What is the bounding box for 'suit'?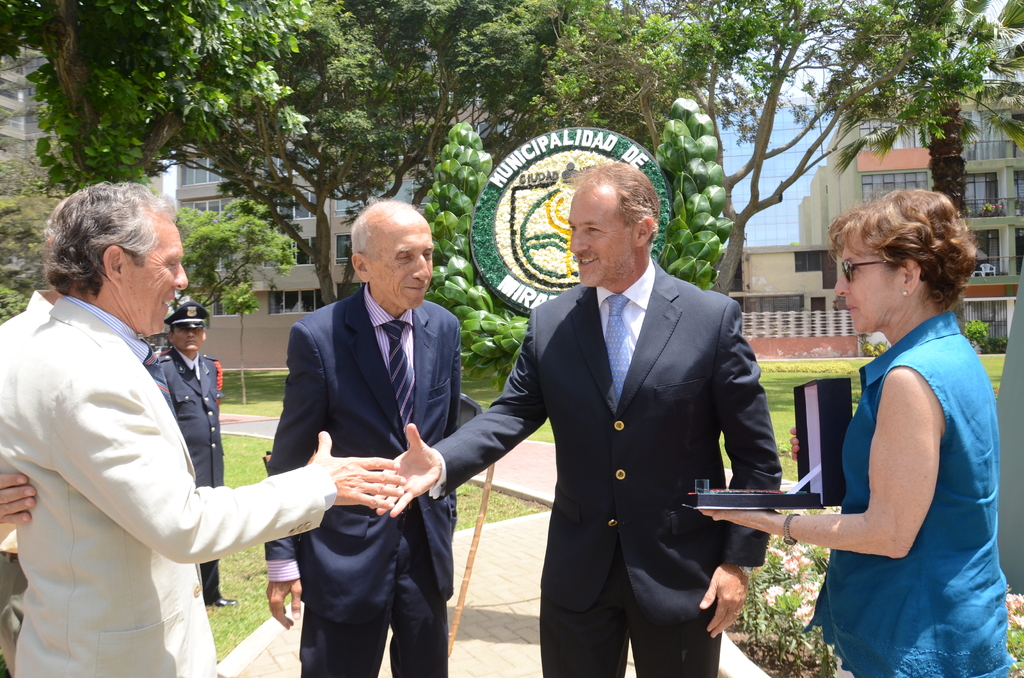
[267, 278, 476, 677].
